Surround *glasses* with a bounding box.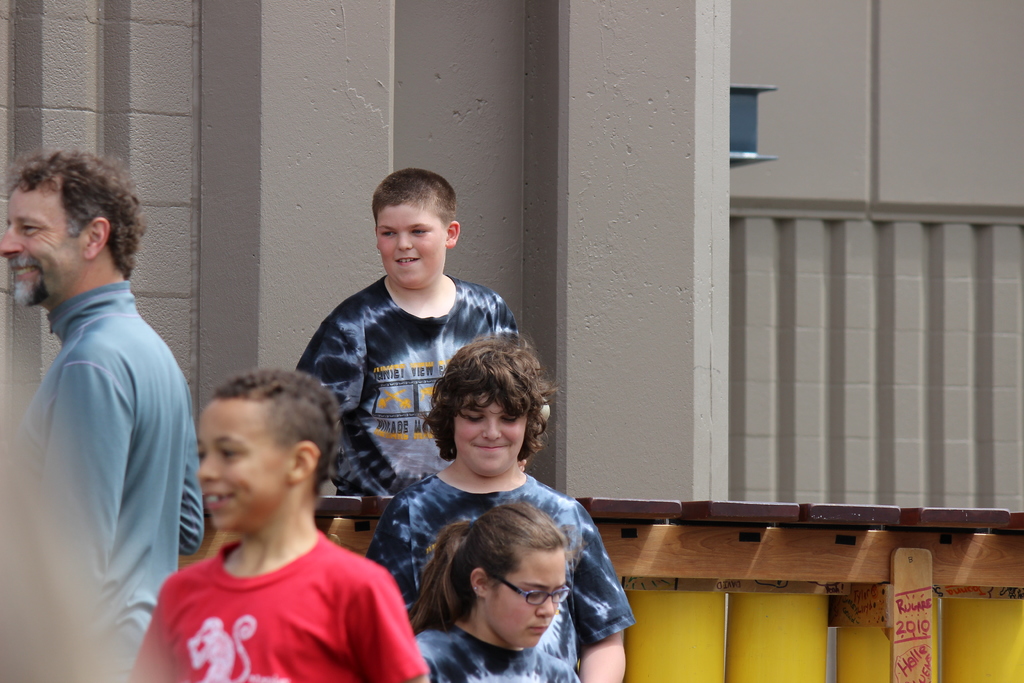
detection(495, 575, 573, 607).
